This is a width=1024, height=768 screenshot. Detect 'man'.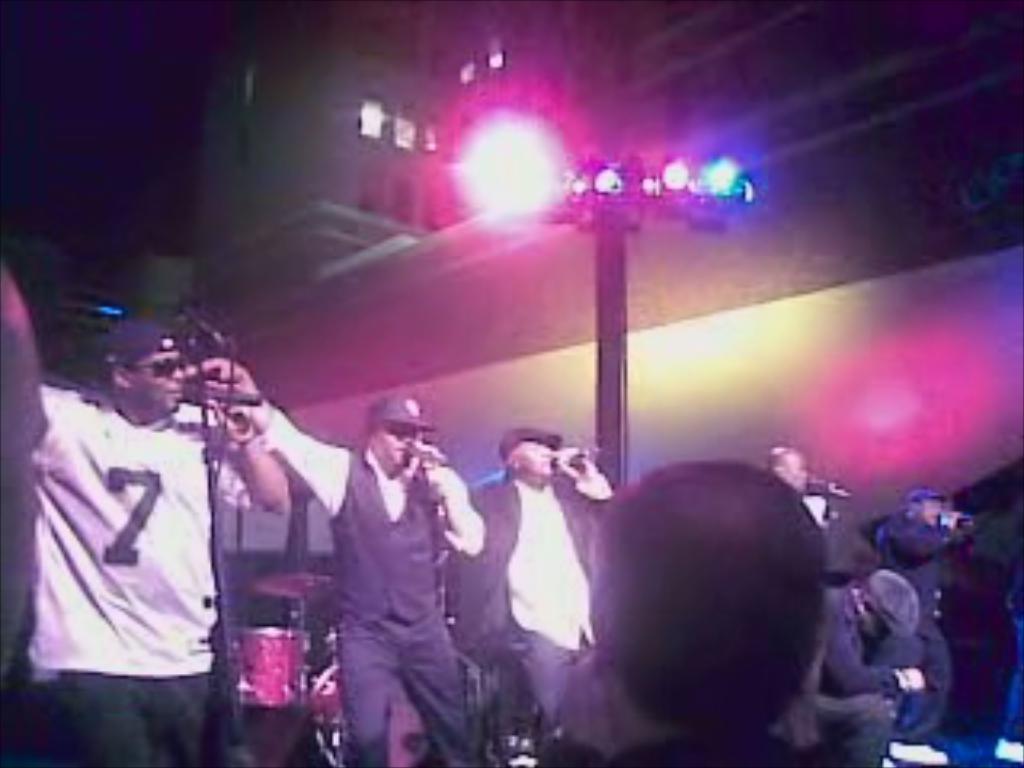
<region>534, 454, 826, 765</region>.
